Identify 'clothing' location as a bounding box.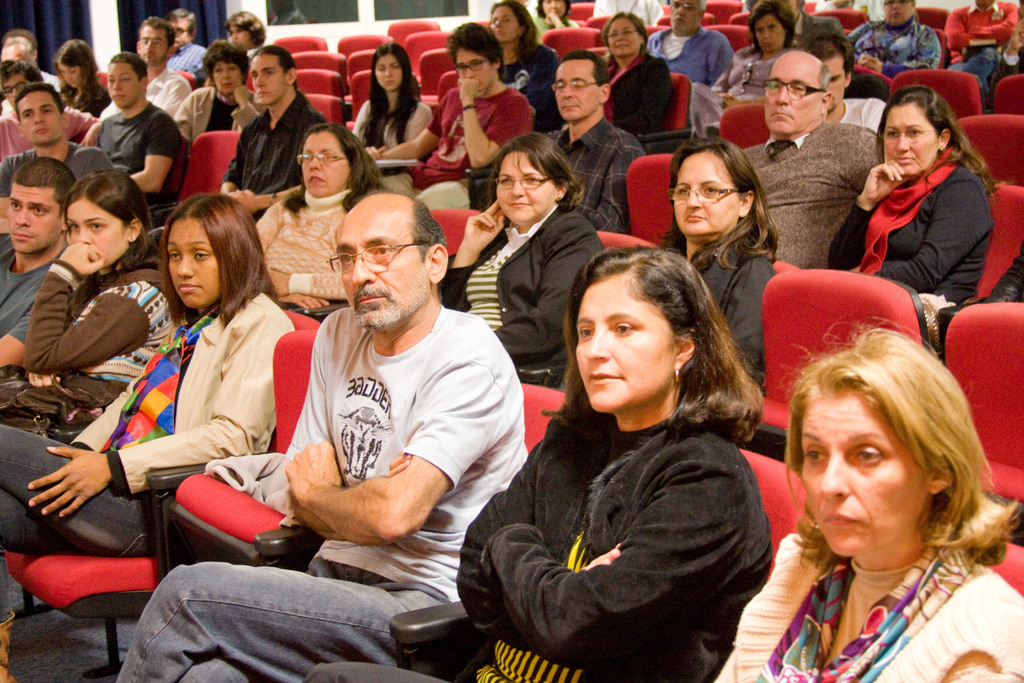
Rect(256, 190, 362, 298).
